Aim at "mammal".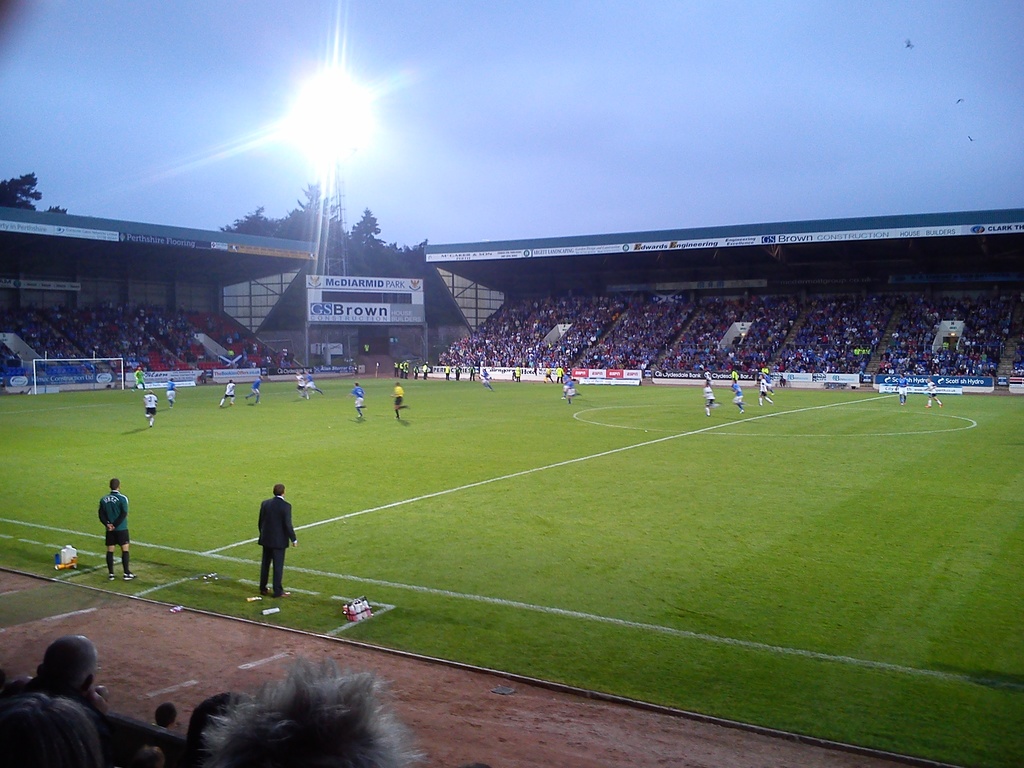
Aimed at detection(404, 360, 407, 378).
